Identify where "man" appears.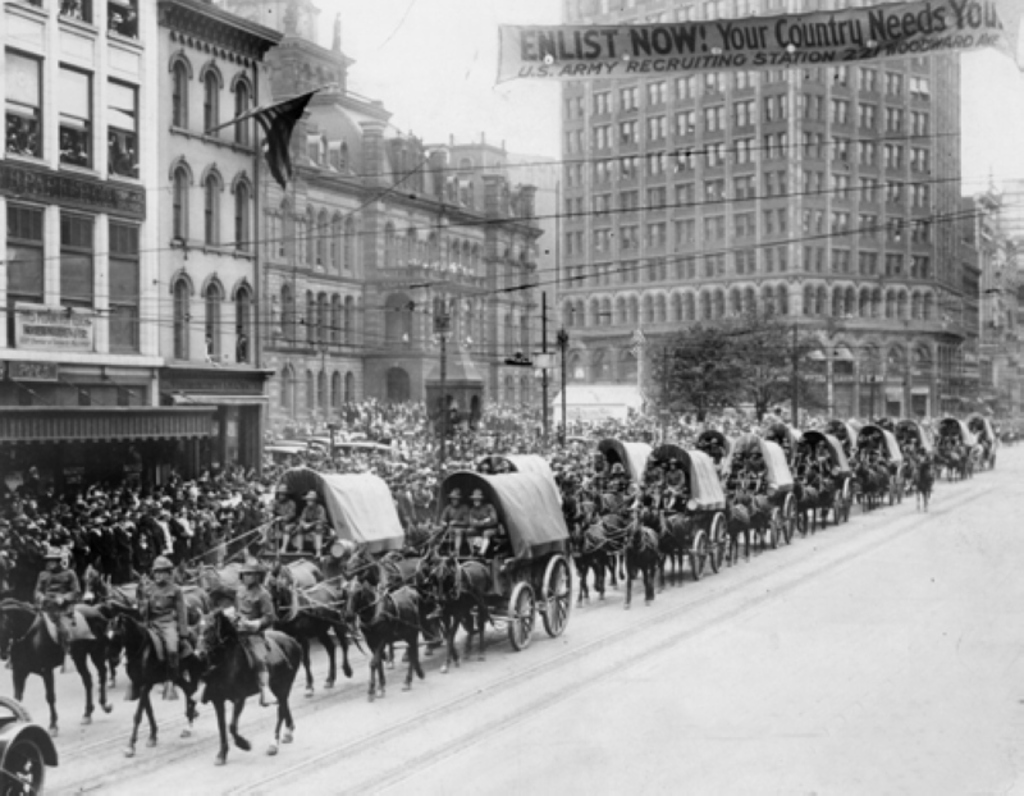
Appears at rect(293, 488, 329, 558).
